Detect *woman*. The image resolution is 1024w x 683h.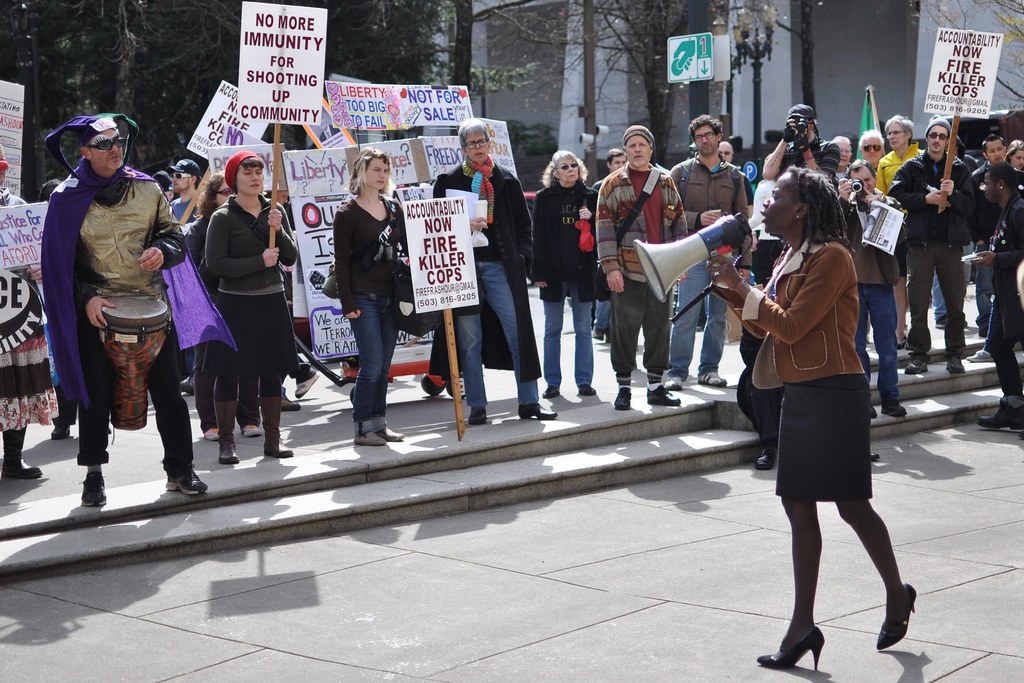
530:145:616:398.
